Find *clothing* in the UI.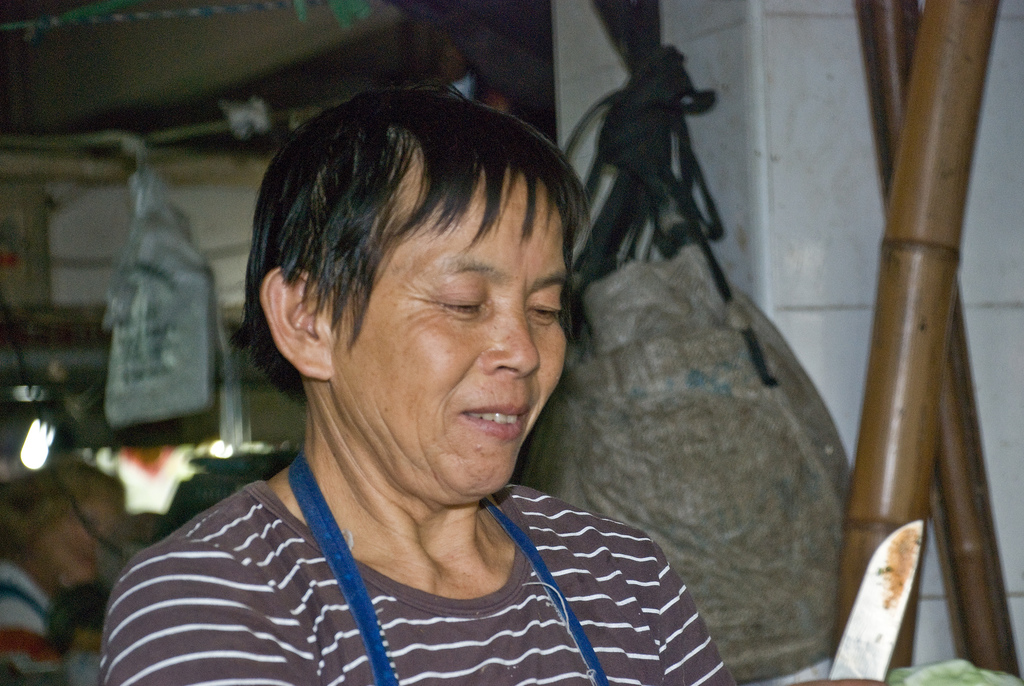
UI element at BBox(68, 429, 737, 680).
